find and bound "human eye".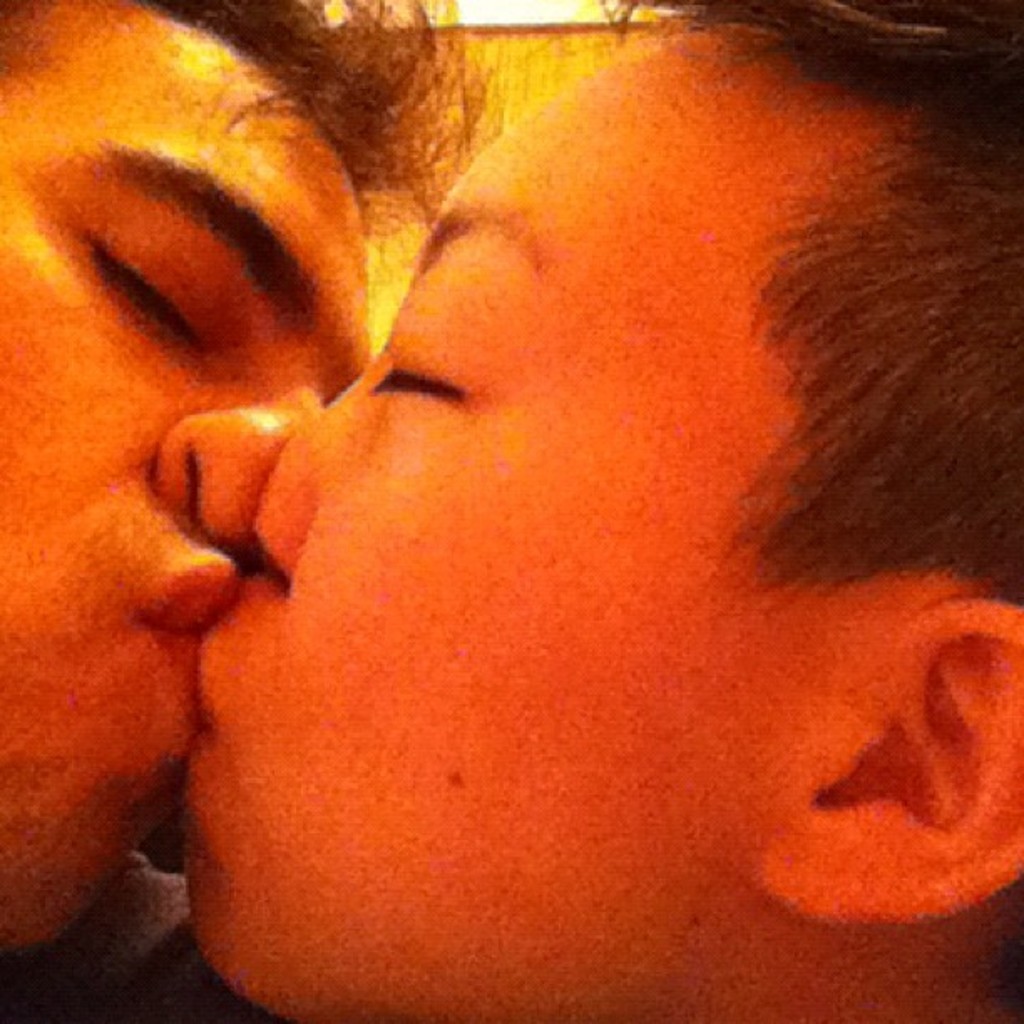
Bound: bbox=(340, 350, 500, 433).
